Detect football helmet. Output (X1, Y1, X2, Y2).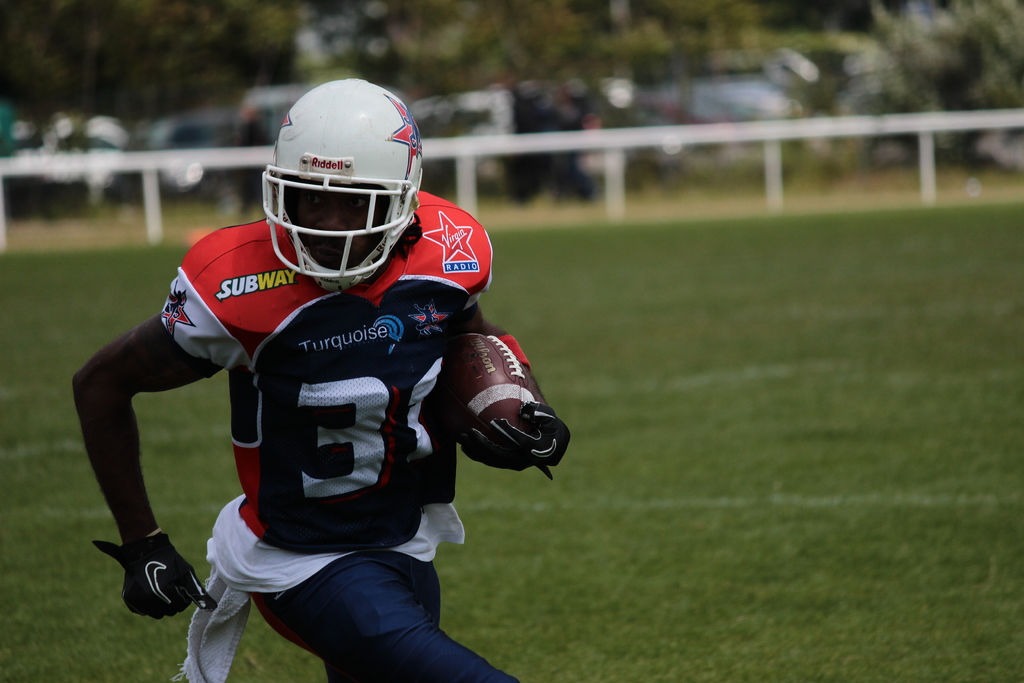
(253, 75, 422, 294).
